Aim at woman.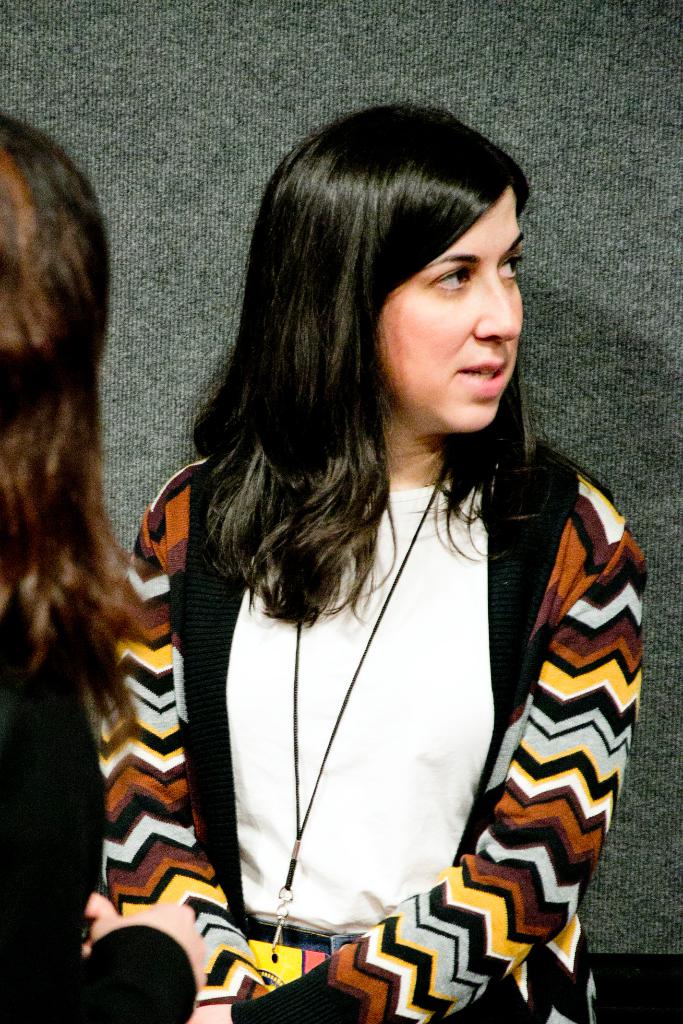
Aimed at select_region(0, 116, 217, 1023).
